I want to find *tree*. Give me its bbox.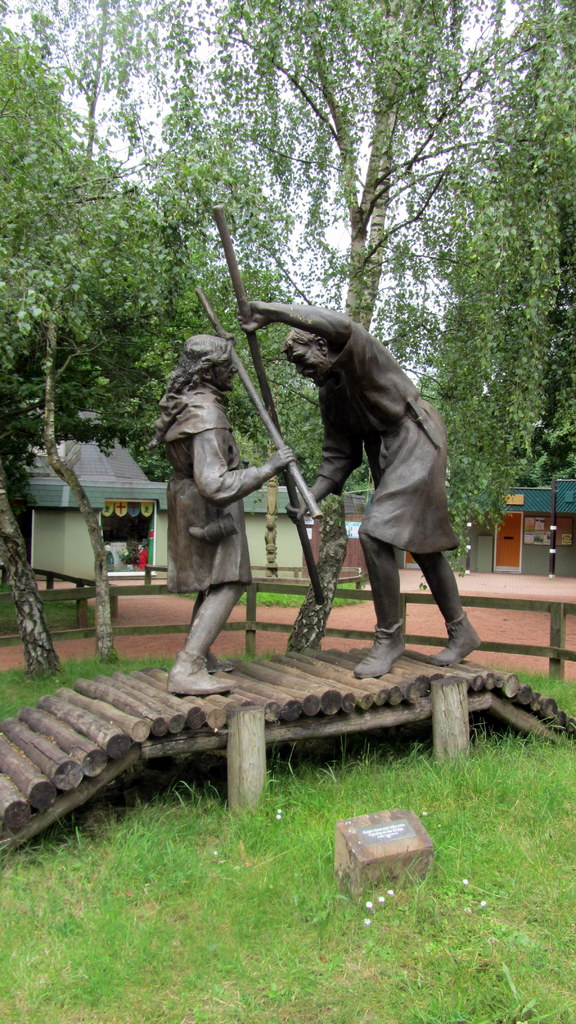
452 0 575 532.
